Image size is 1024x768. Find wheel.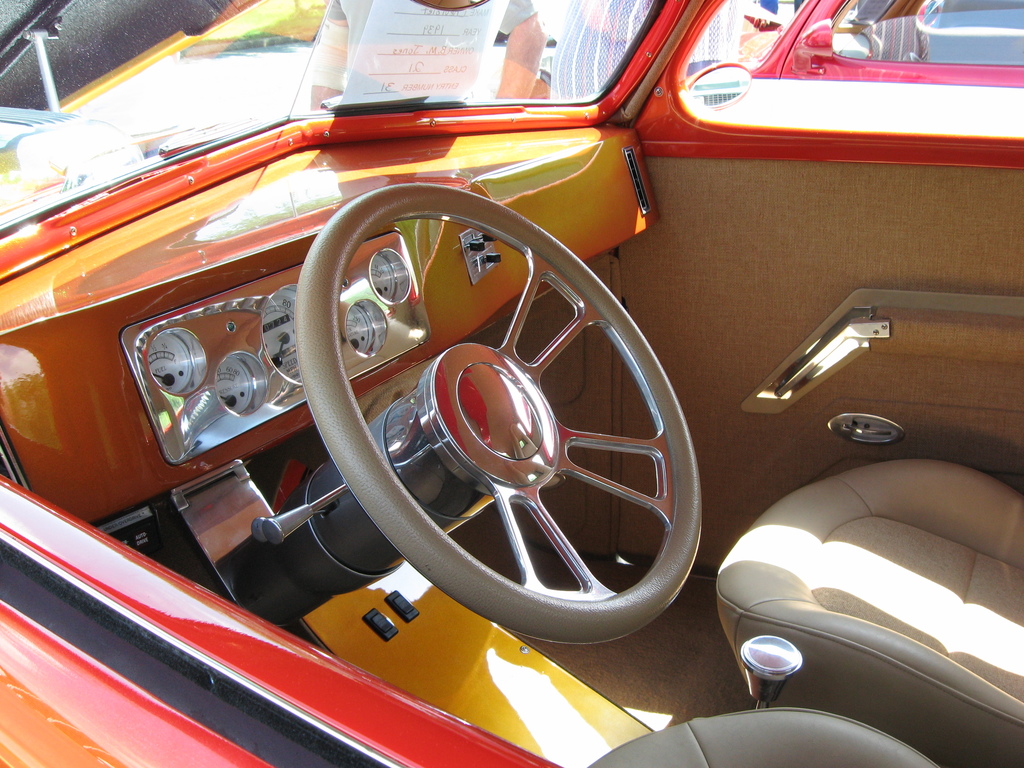
x1=300 y1=188 x2=701 y2=642.
